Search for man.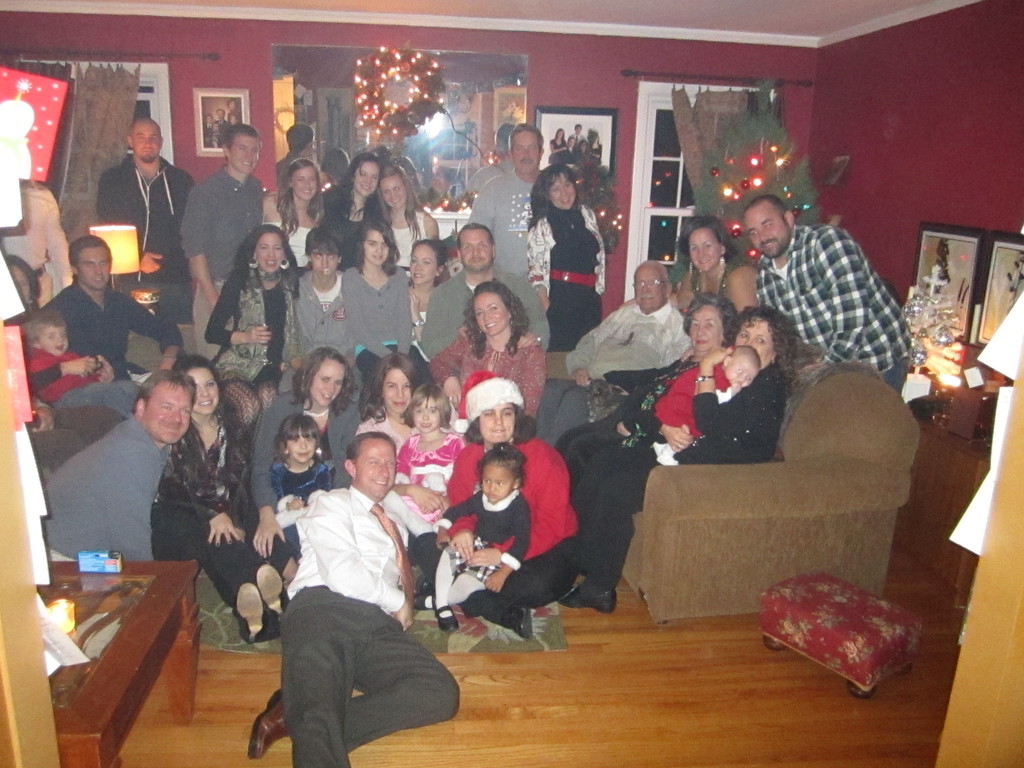
Found at 234/429/471/767.
